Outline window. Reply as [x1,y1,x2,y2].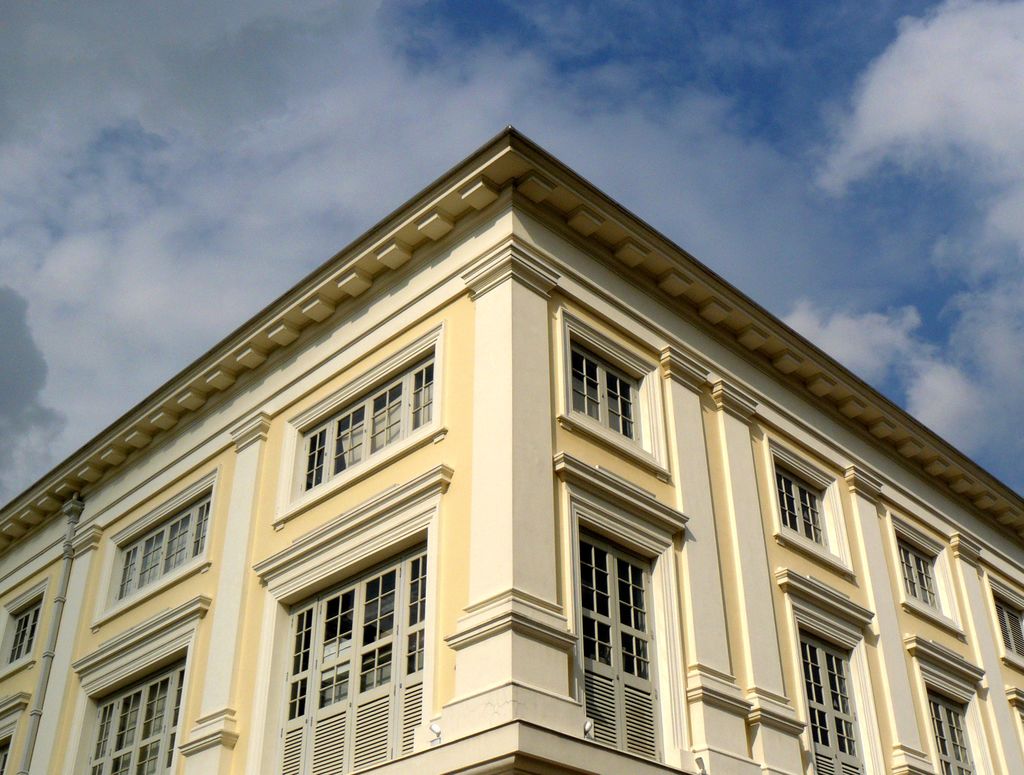
[776,575,888,774].
